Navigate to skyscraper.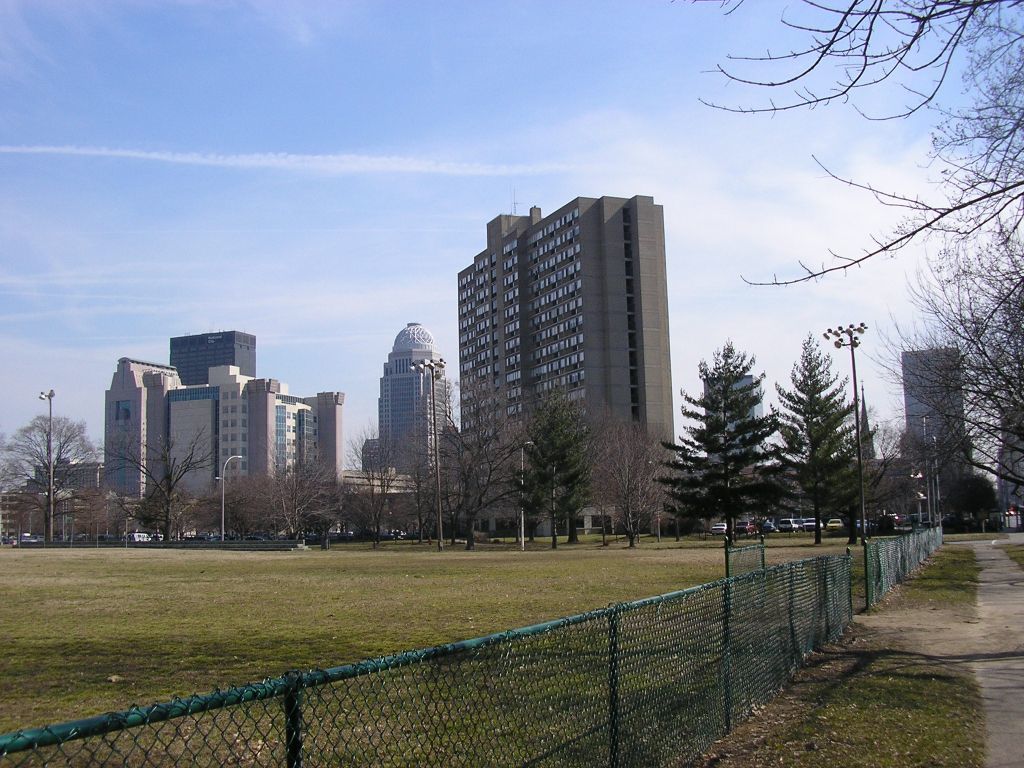
Navigation target: <bbox>101, 353, 174, 513</bbox>.
